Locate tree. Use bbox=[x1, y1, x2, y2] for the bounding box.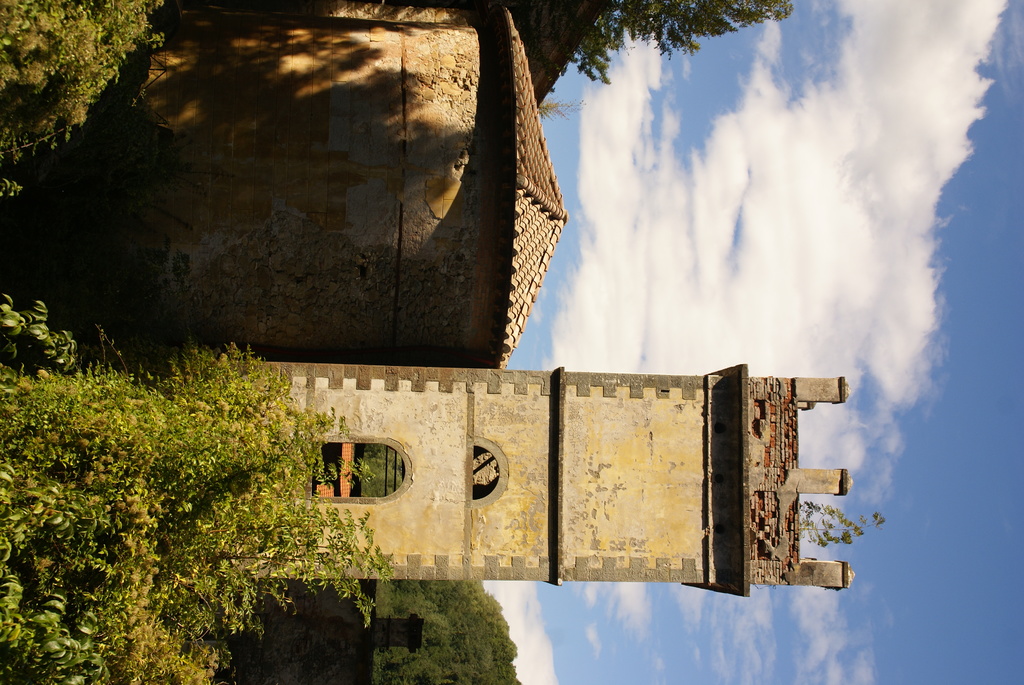
bbox=[307, 0, 796, 88].
